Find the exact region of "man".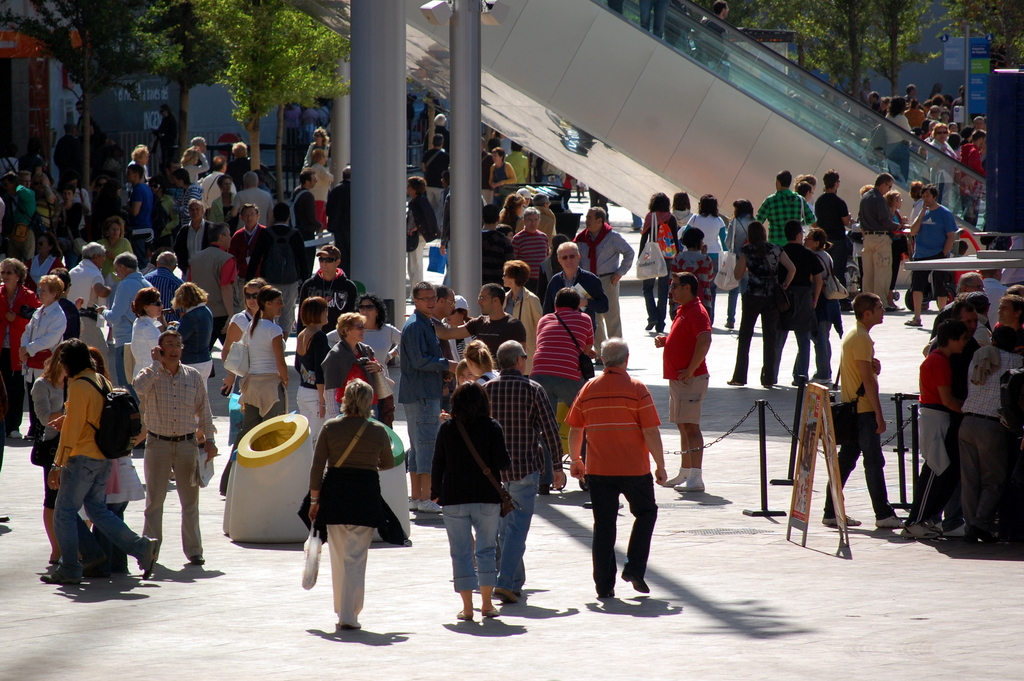
Exact region: 480, 136, 495, 203.
